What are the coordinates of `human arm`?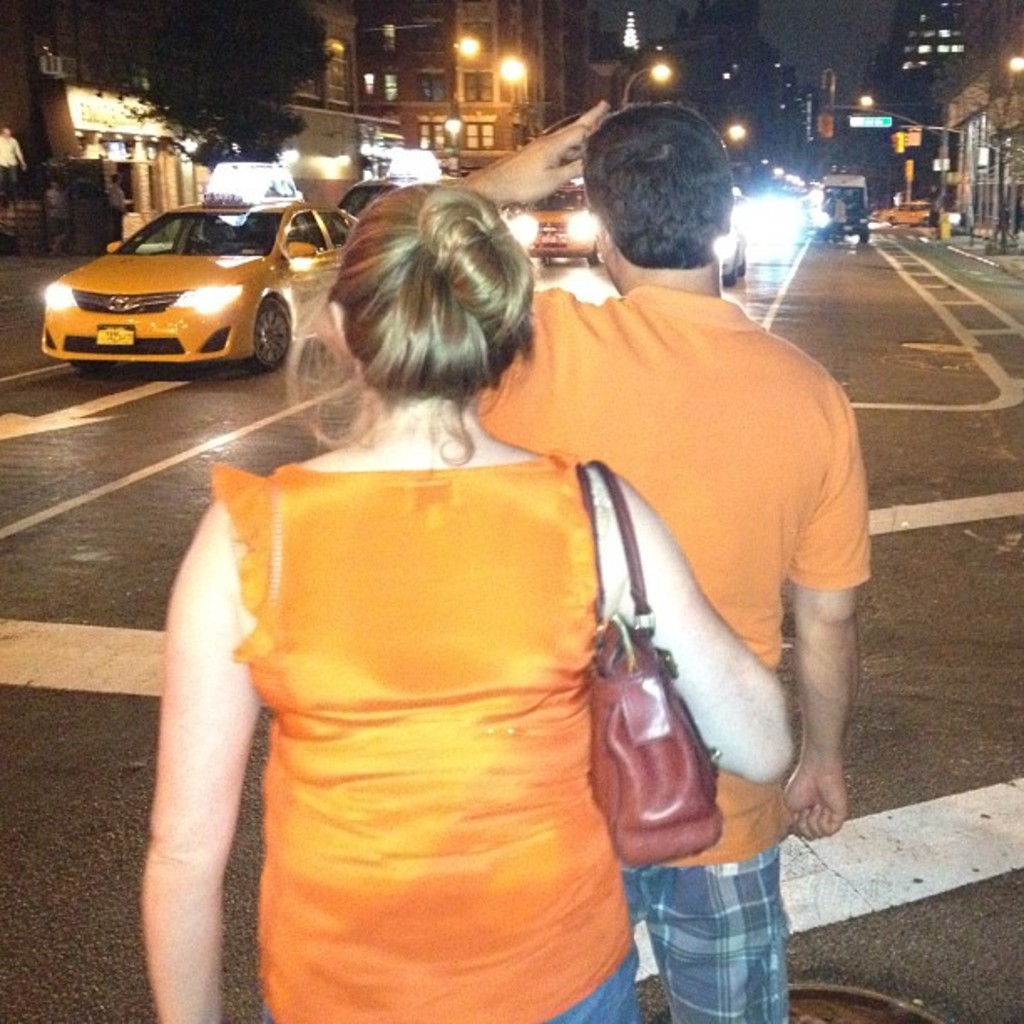
bbox=[119, 549, 268, 1004].
